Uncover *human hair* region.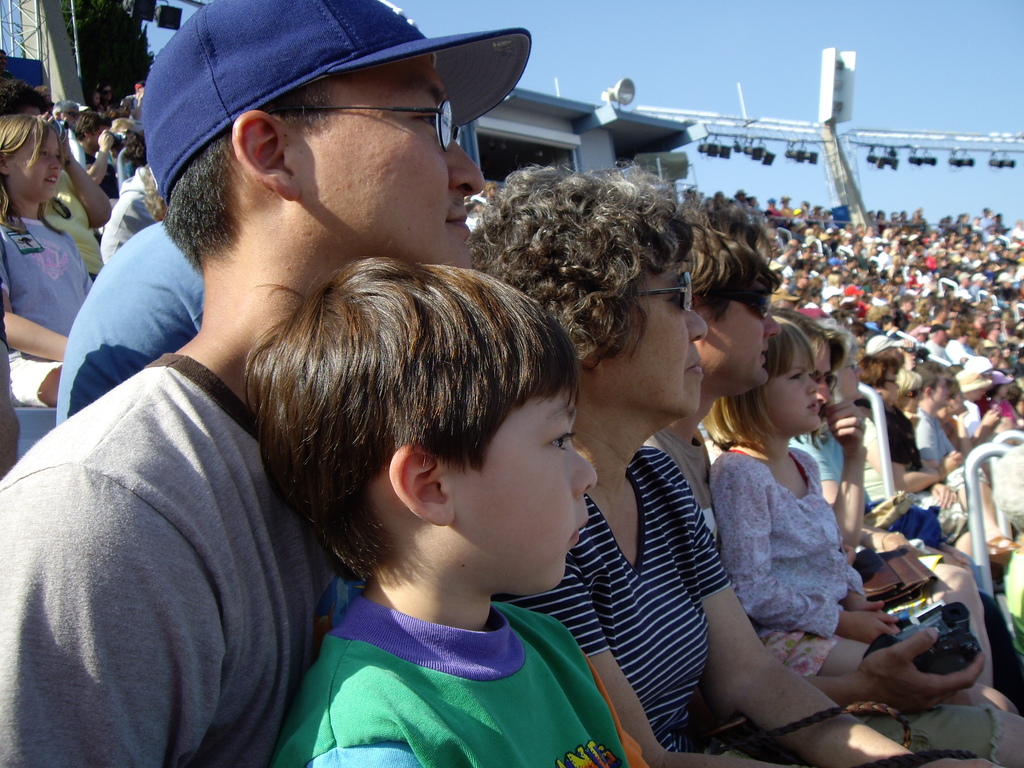
Uncovered: {"left": 837, "top": 329, "right": 868, "bottom": 372}.
